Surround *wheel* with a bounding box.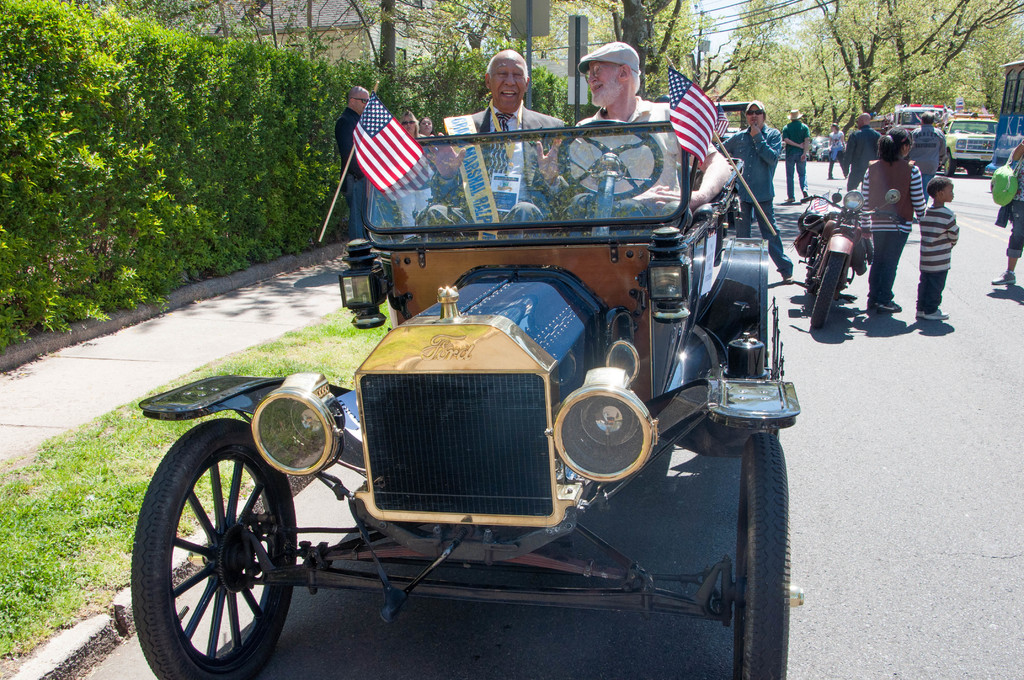
811/252/854/324.
